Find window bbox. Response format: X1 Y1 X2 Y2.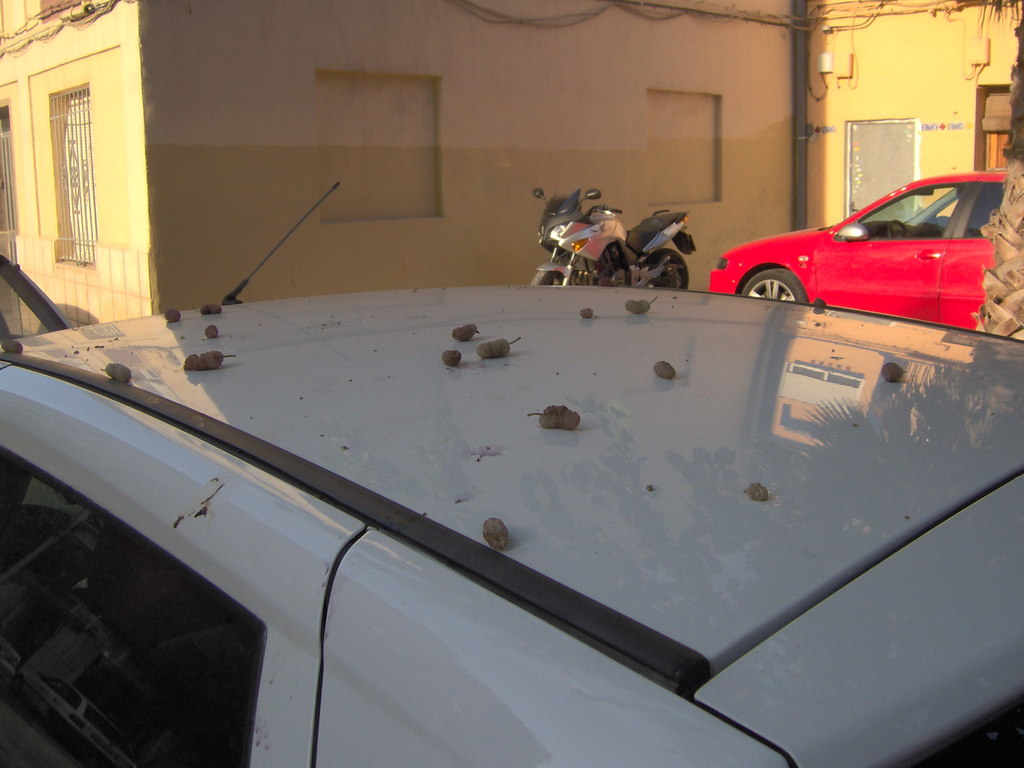
844 175 964 245.
